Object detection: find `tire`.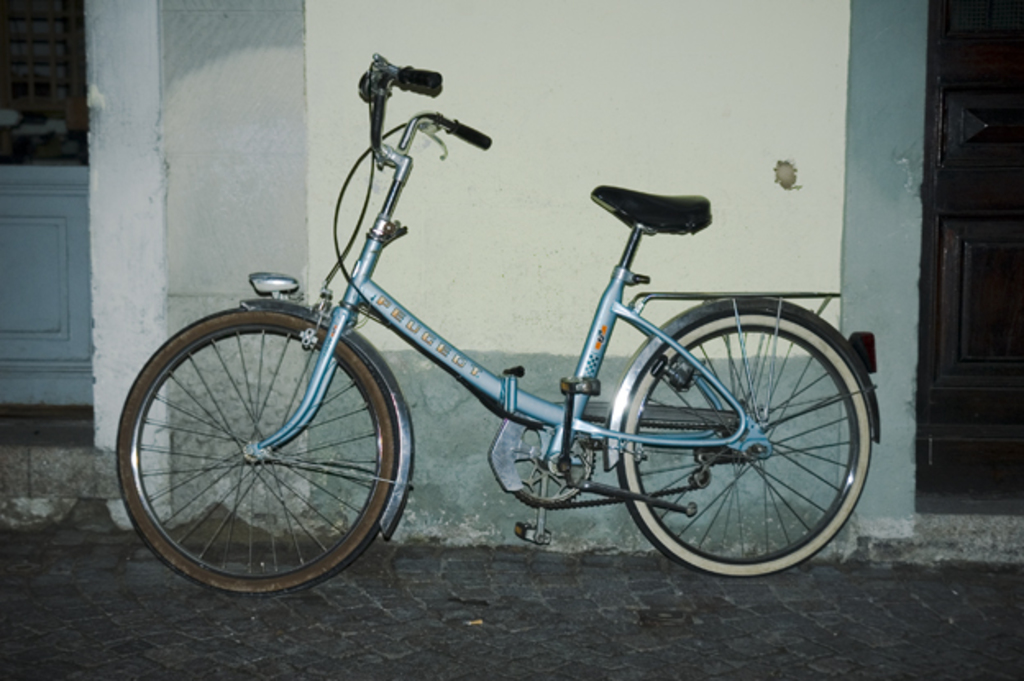
[x1=591, y1=299, x2=863, y2=574].
